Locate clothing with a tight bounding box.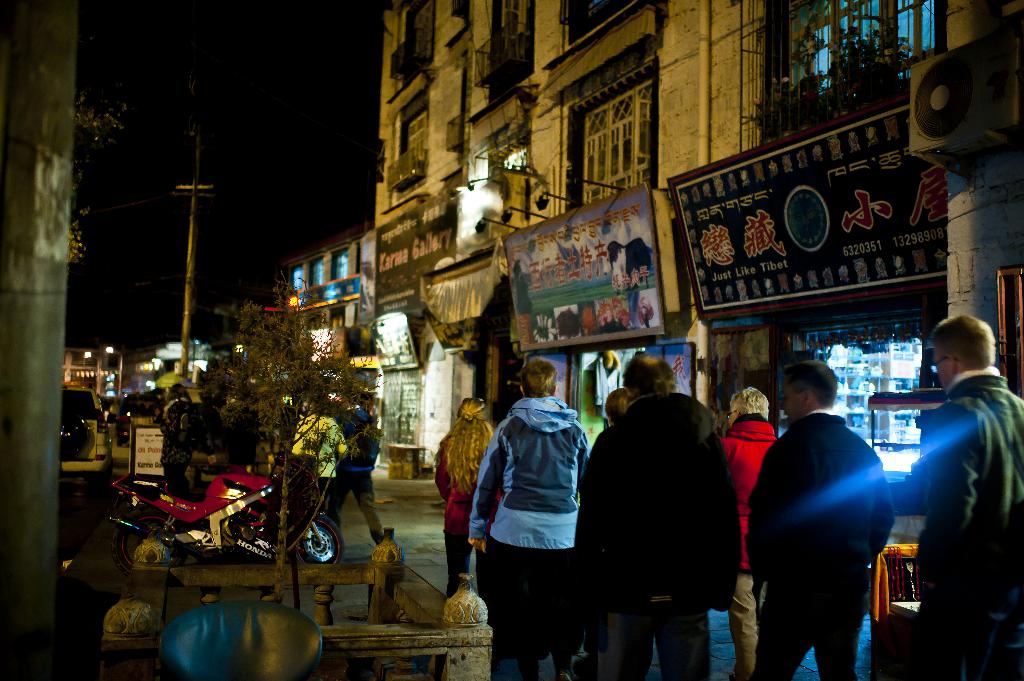
{"x1": 716, "y1": 407, "x2": 787, "y2": 679}.
